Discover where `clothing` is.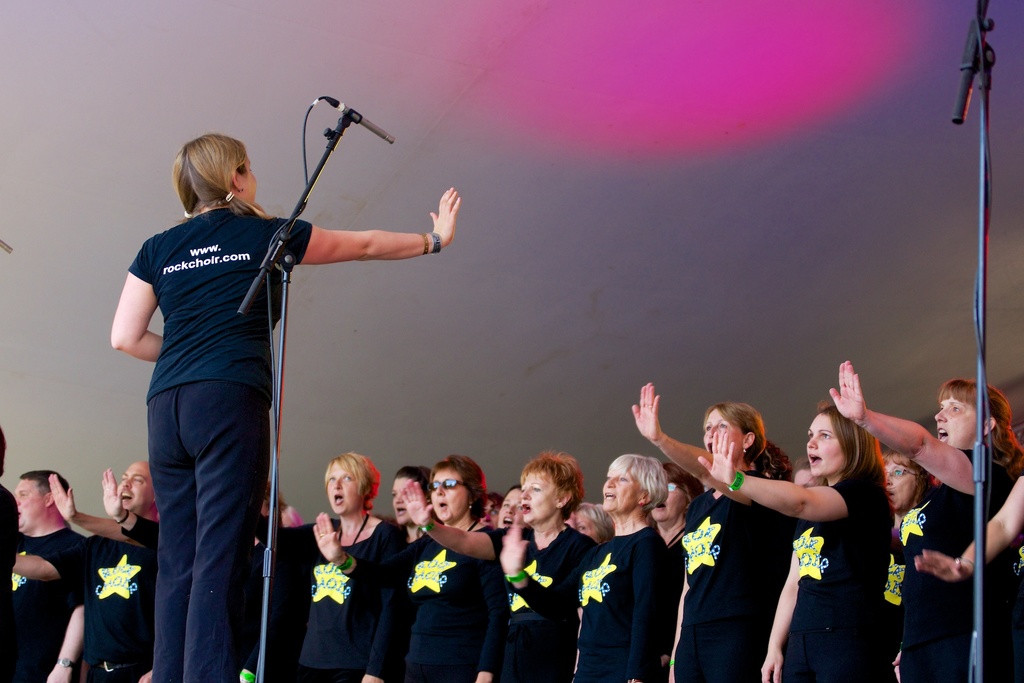
Discovered at (652, 523, 698, 682).
